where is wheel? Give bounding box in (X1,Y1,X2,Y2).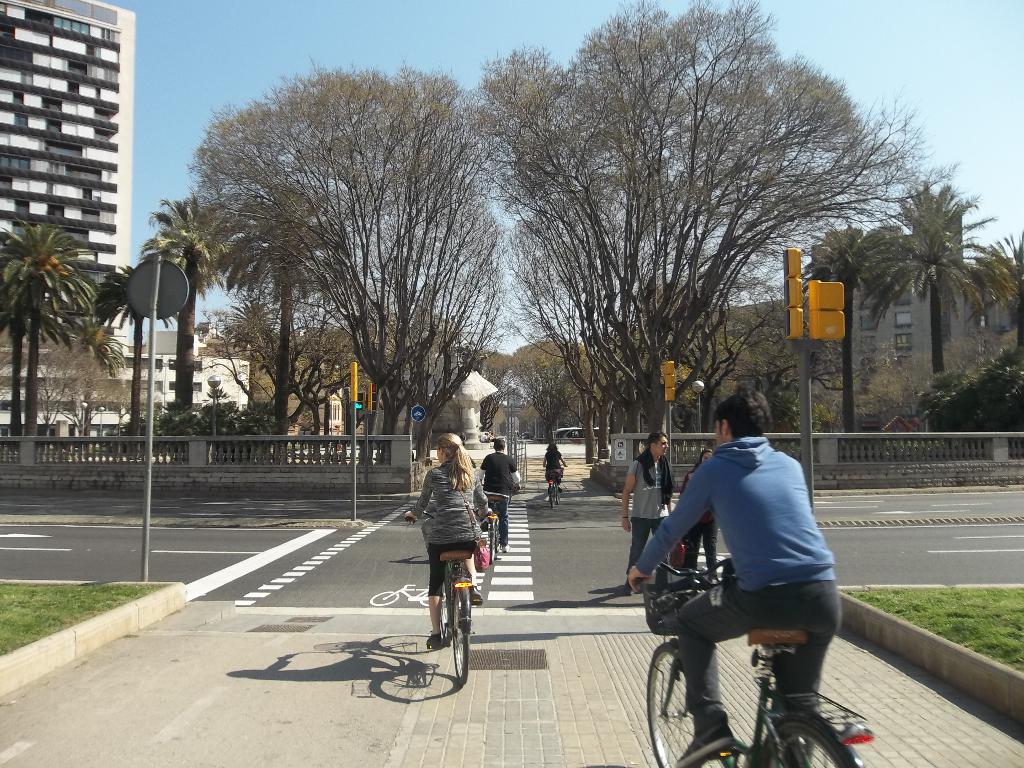
(548,486,557,508).
